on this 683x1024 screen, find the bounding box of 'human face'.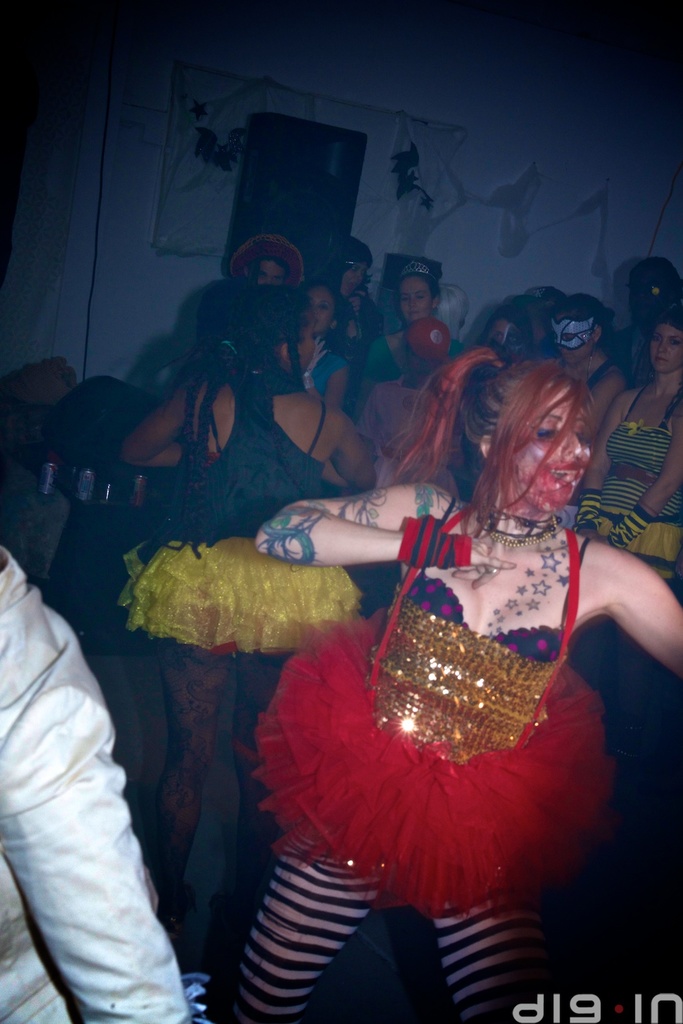
Bounding box: l=653, t=326, r=682, b=375.
